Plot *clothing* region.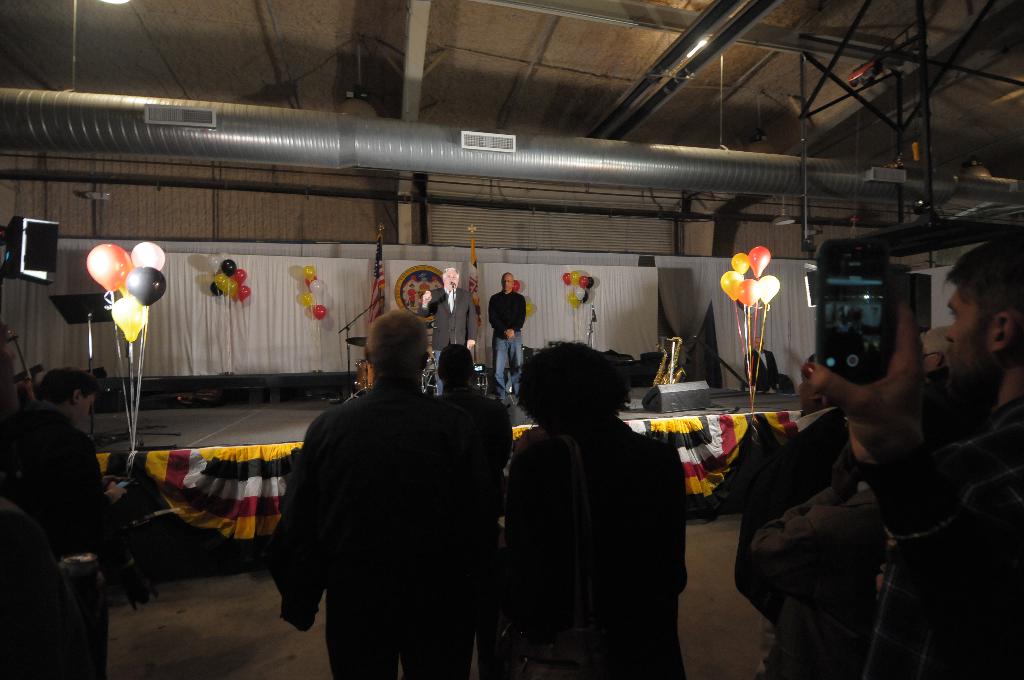
Plotted at region(0, 499, 74, 679).
